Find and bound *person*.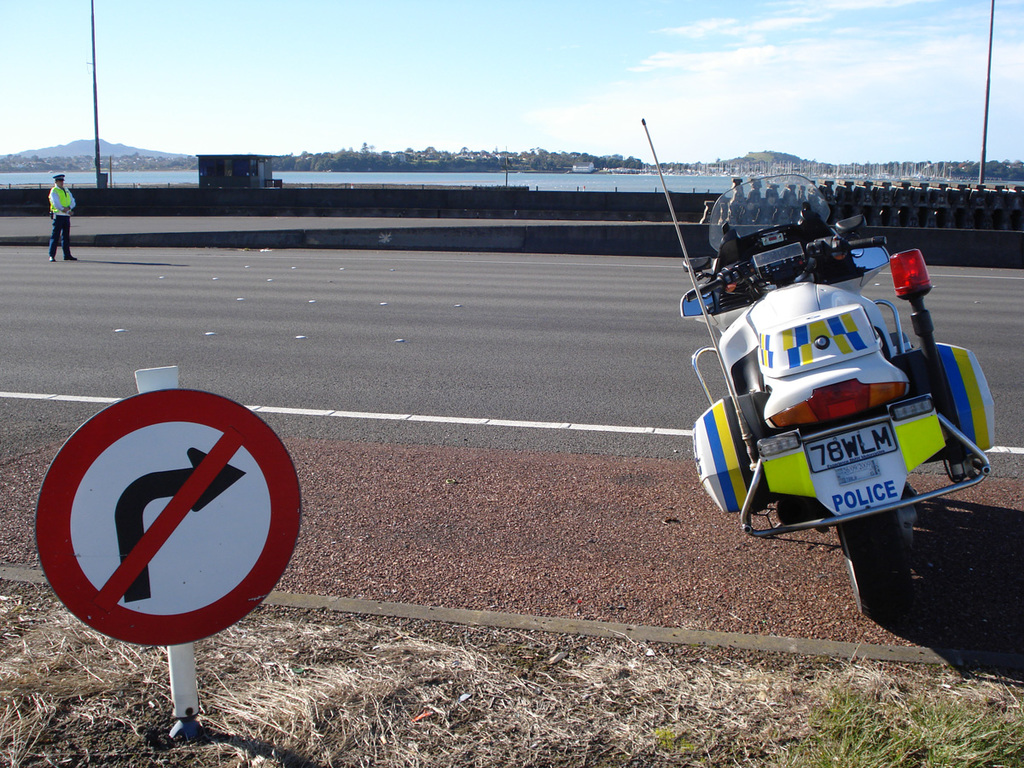
Bound: [left=45, top=172, right=84, bottom=262].
